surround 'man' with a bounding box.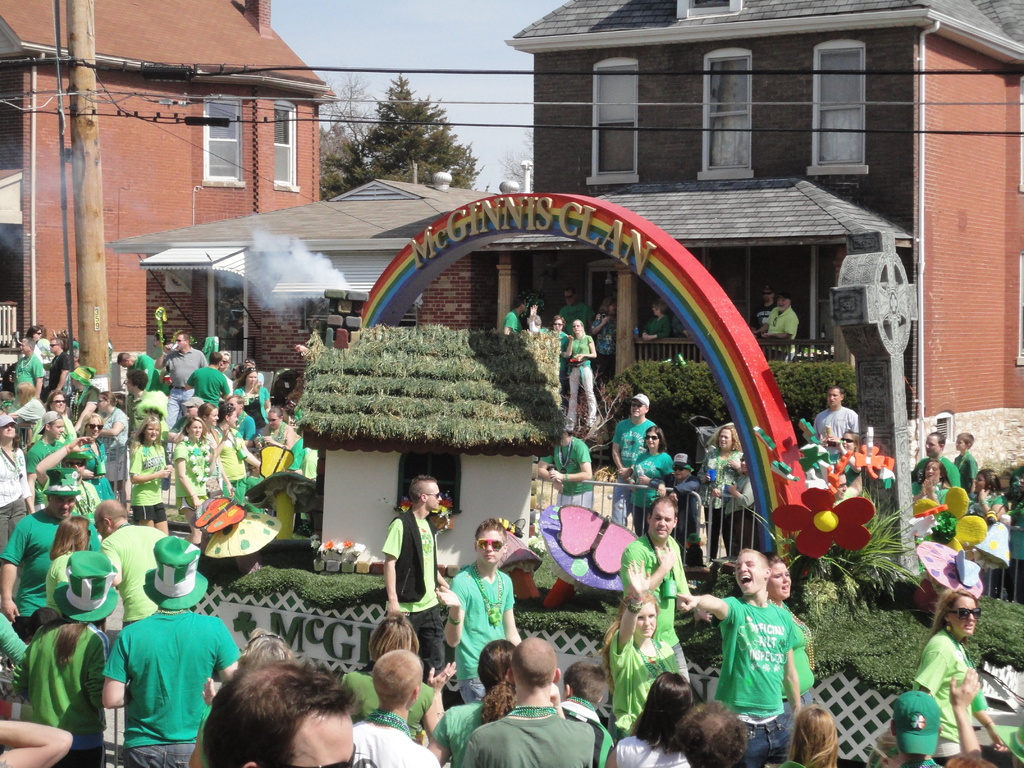
box=[11, 329, 47, 406].
